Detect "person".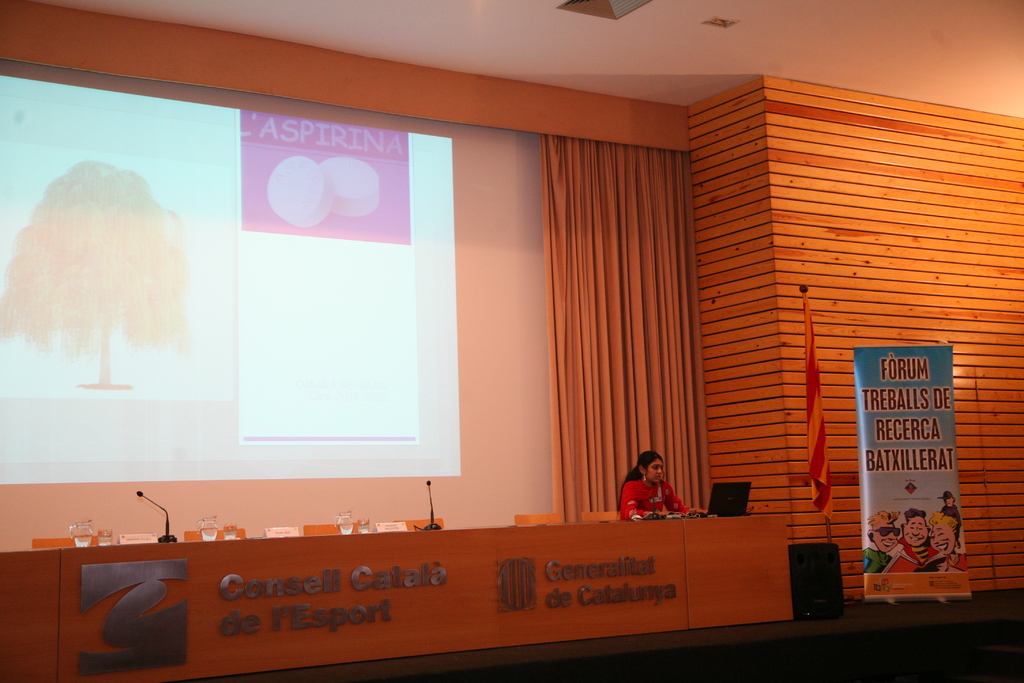
Detected at bbox(624, 452, 691, 536).
